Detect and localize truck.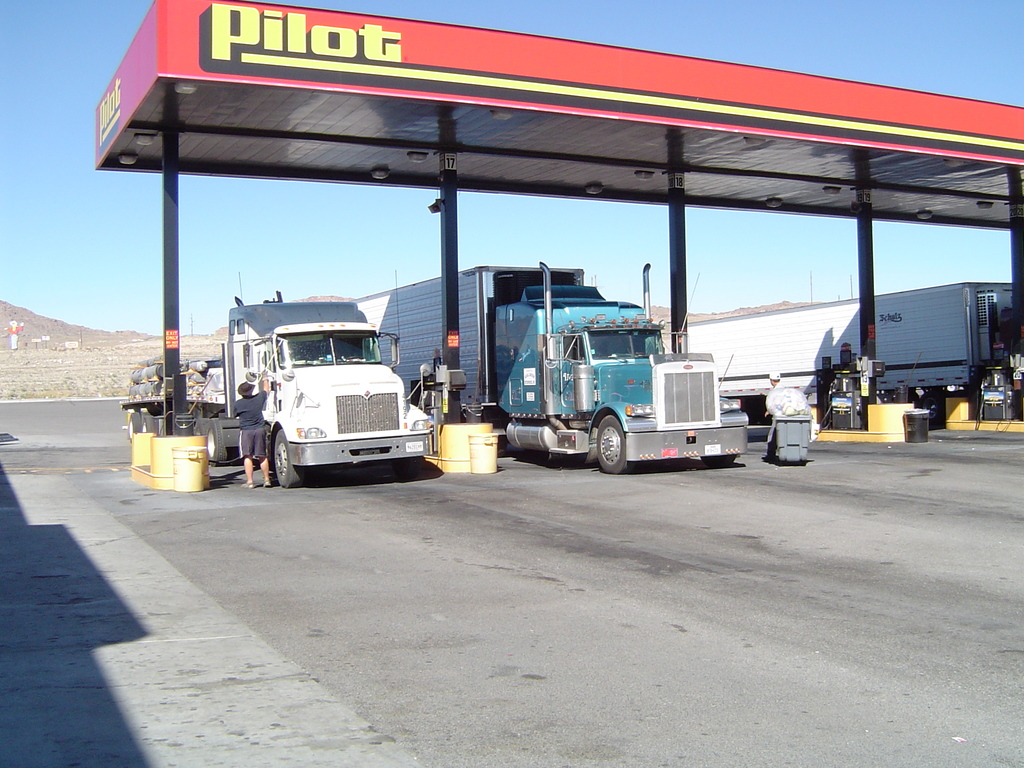
Localized at x1=112 y1=292 x2=428 y2=485.
